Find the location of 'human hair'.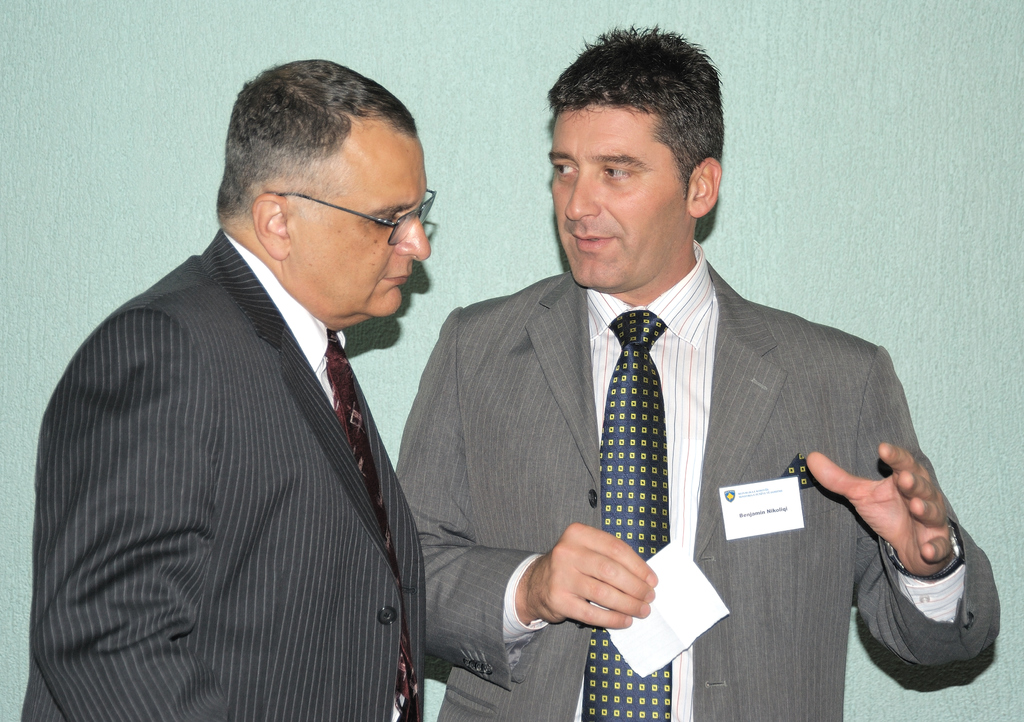
Location: pyautogui.locateOnScreen(213, 58, 419, 222).
